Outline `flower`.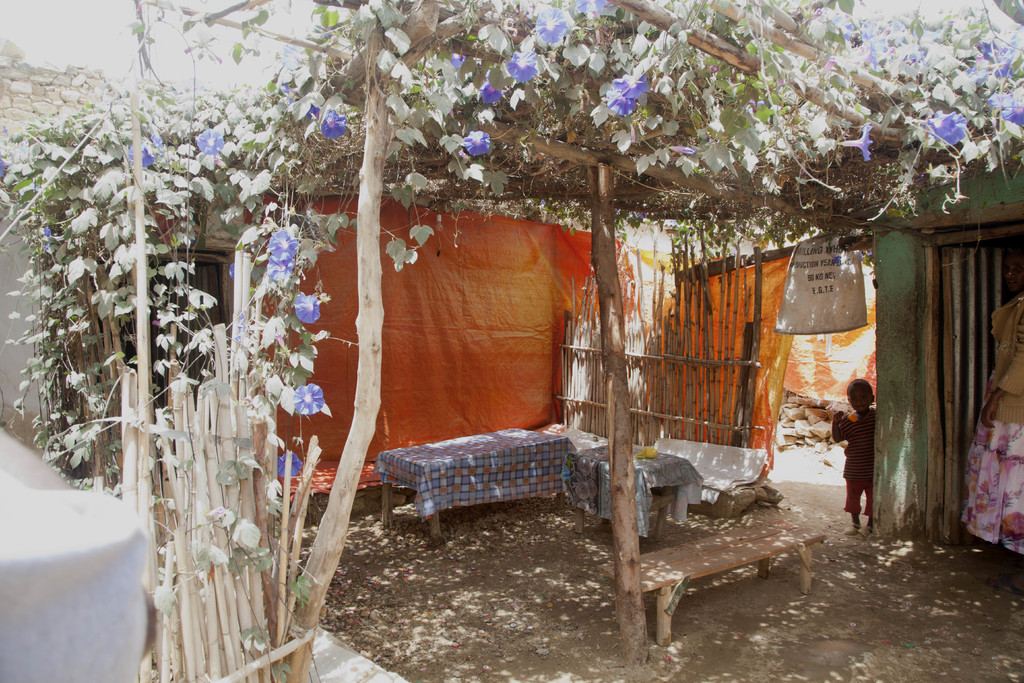
Outline: {"x1": 962, "y1": 38, "x2": 989, "y2": 85}.
